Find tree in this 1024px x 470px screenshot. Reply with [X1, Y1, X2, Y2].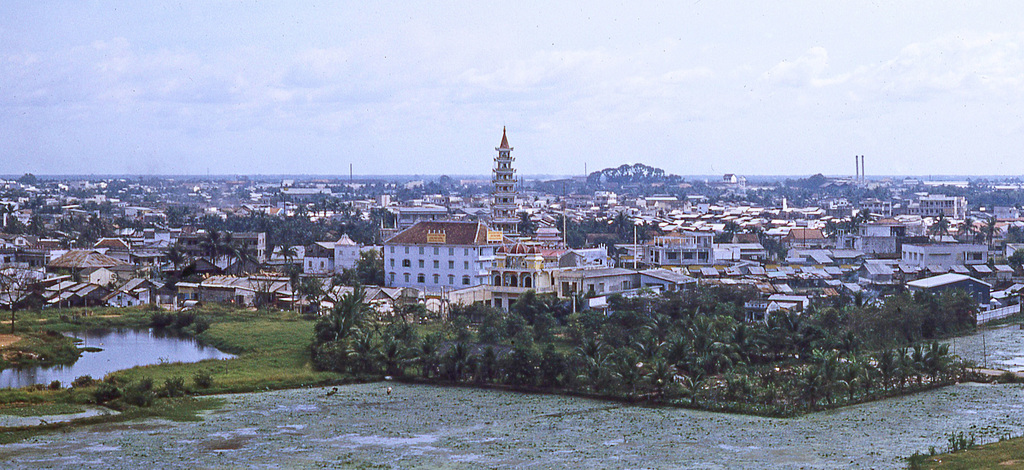
[445, 316, 491, 385].
